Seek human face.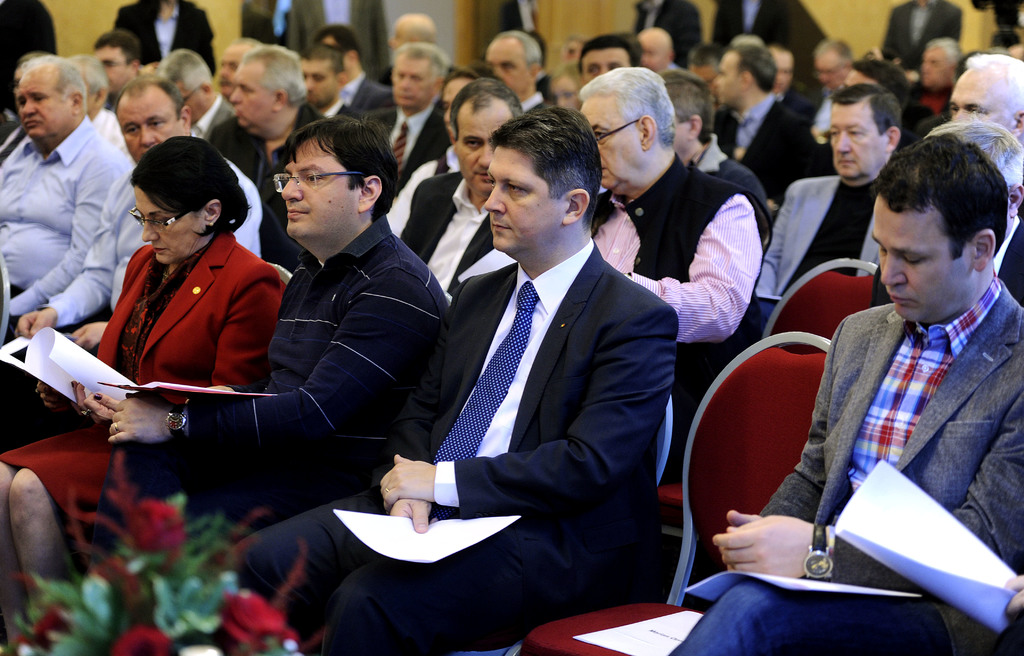
(815, 58, 847, 88).
